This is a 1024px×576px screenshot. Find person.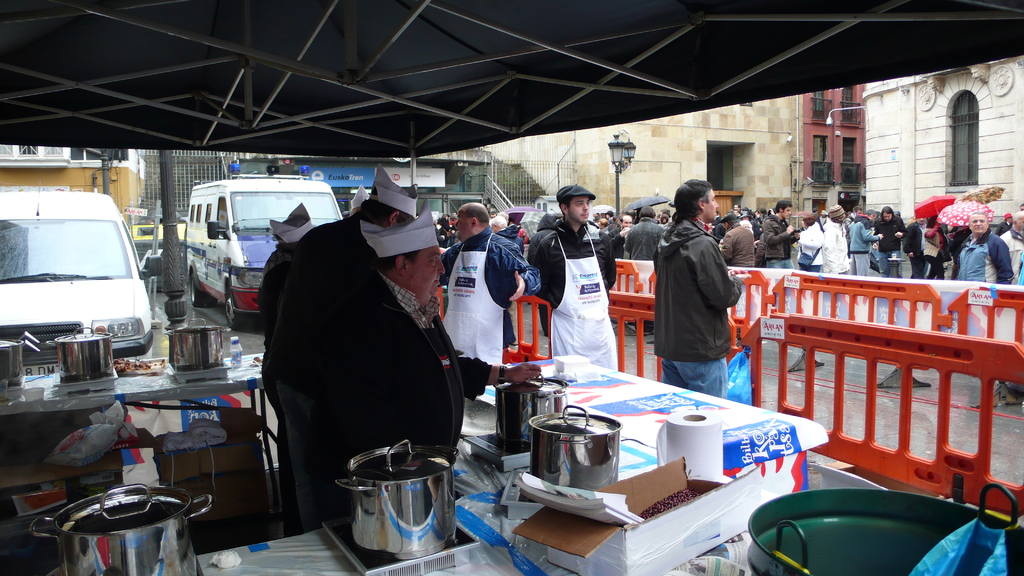
Bounding box: [x1=955, y1=207, x2=1015, y2=289].
